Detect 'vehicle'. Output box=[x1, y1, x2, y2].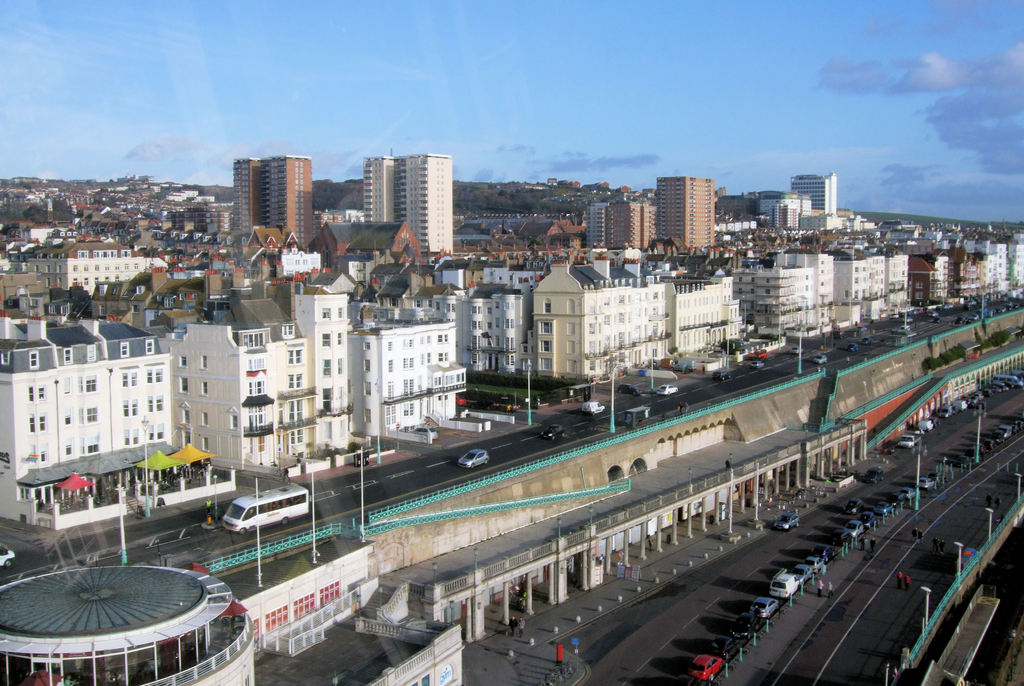
box=[922, 307, 938, 320].
